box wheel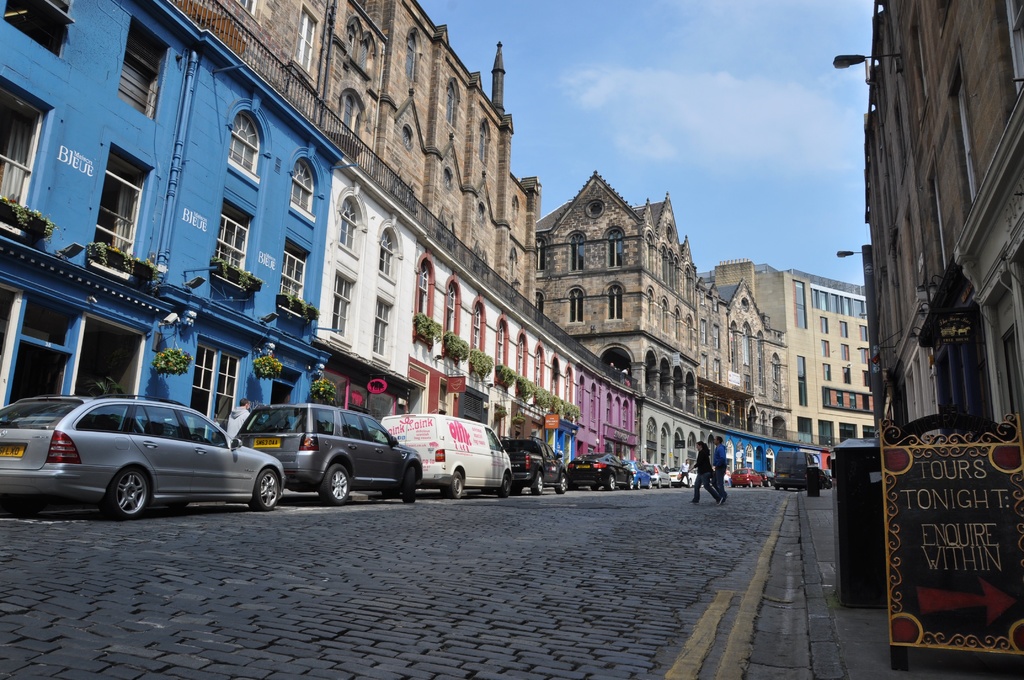
[105, 468, 154, 521]
